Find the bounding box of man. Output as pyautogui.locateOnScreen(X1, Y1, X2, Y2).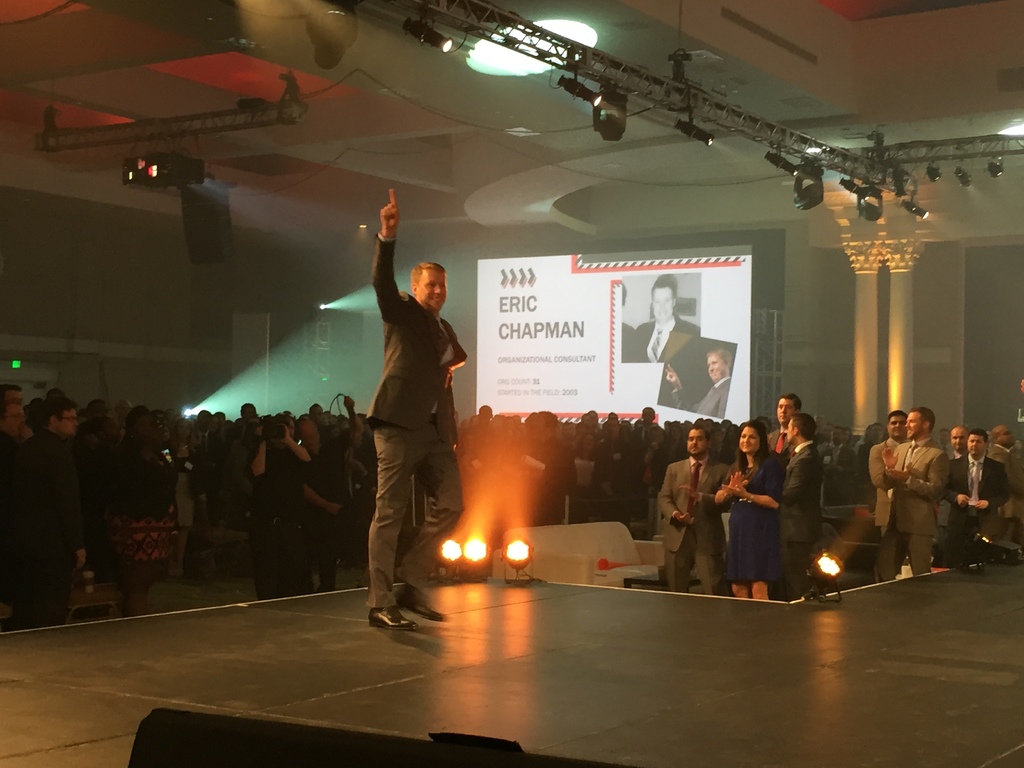
pyautogui.locateOnScreen(756, 394, 829, 534).
